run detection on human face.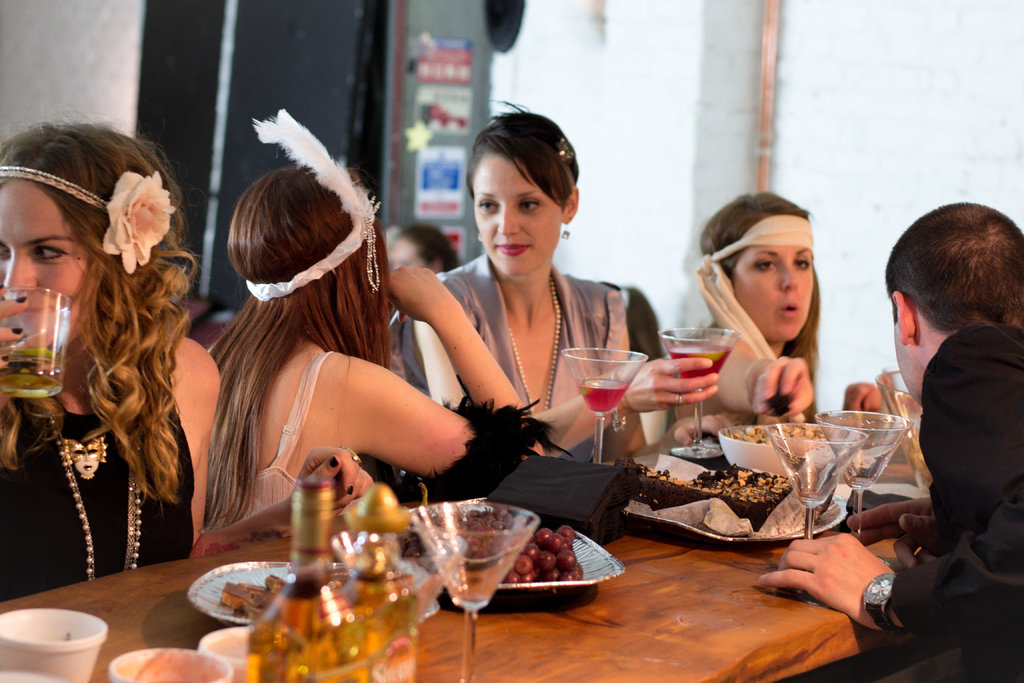
Result: (left=888, top=309, right=922, bottom=400).
